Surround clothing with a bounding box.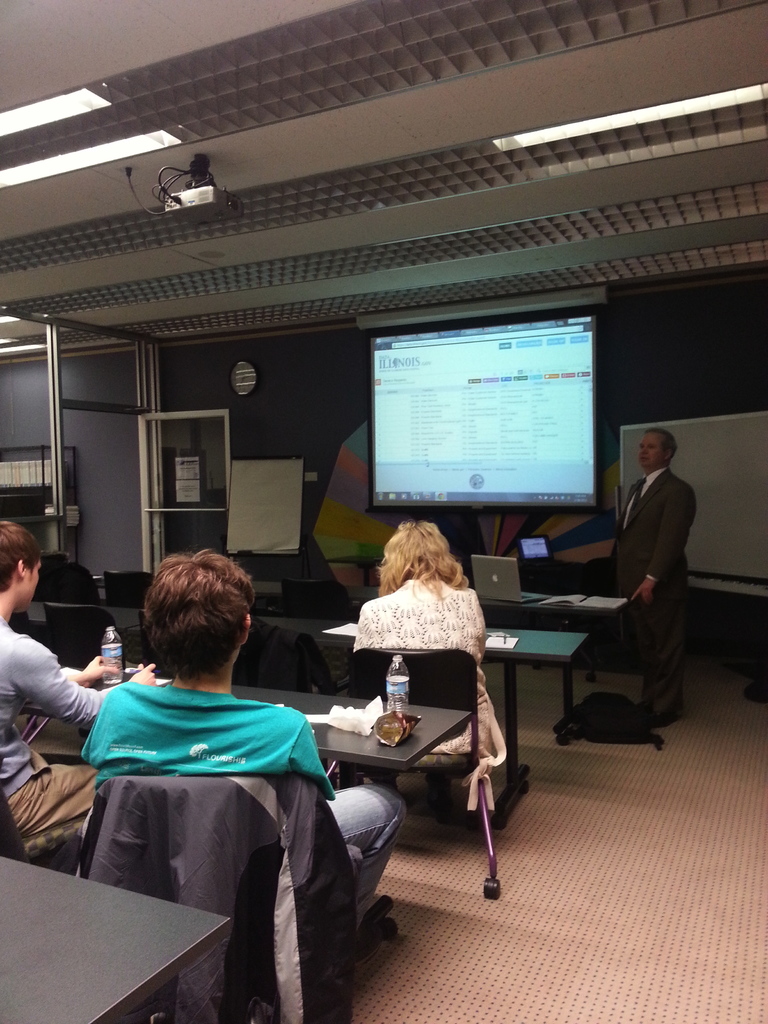
[x1=351, y1=573, x2=510, y2=815].
